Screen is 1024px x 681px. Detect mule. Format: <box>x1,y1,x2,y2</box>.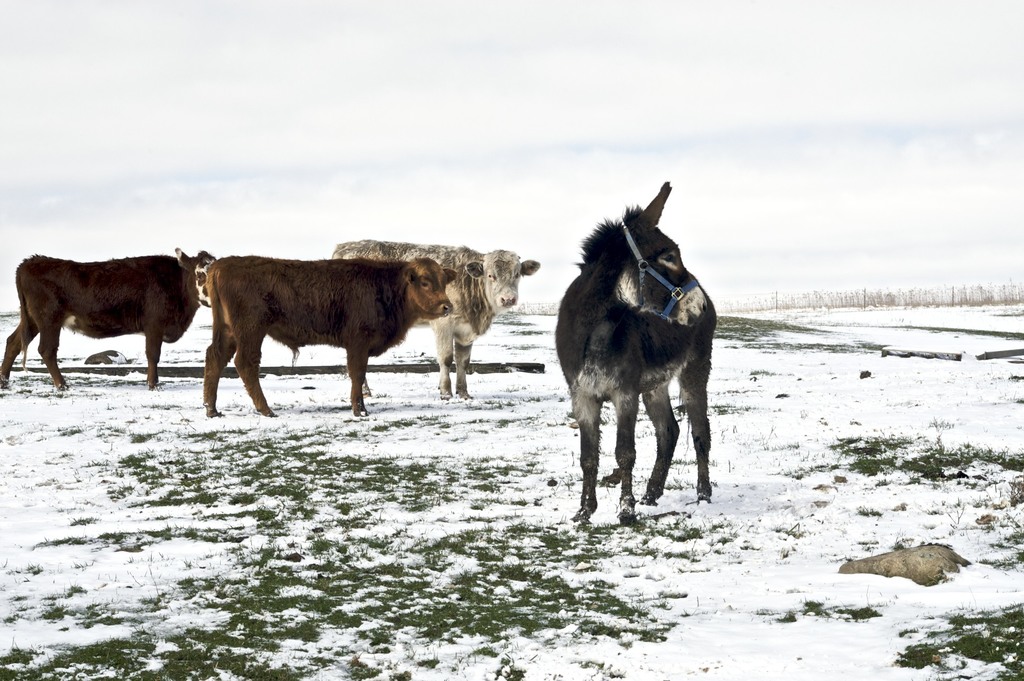
<box>334,239,536,397</box>.
